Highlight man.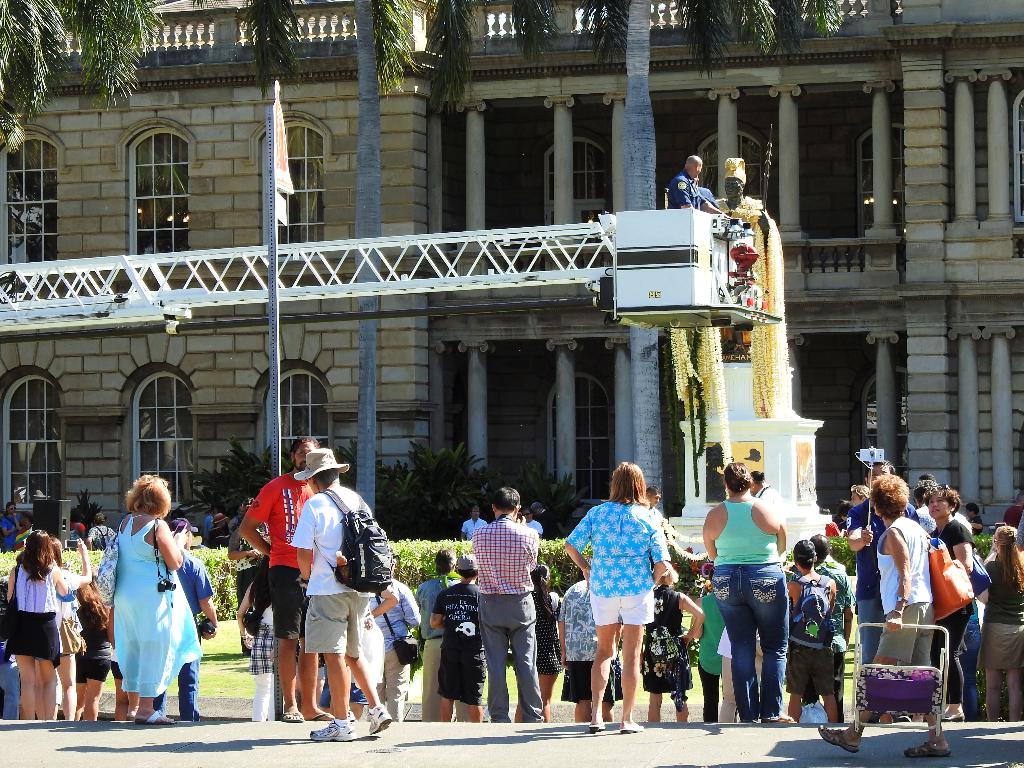
Highlighted region: box(429, 555, 484, 720).
